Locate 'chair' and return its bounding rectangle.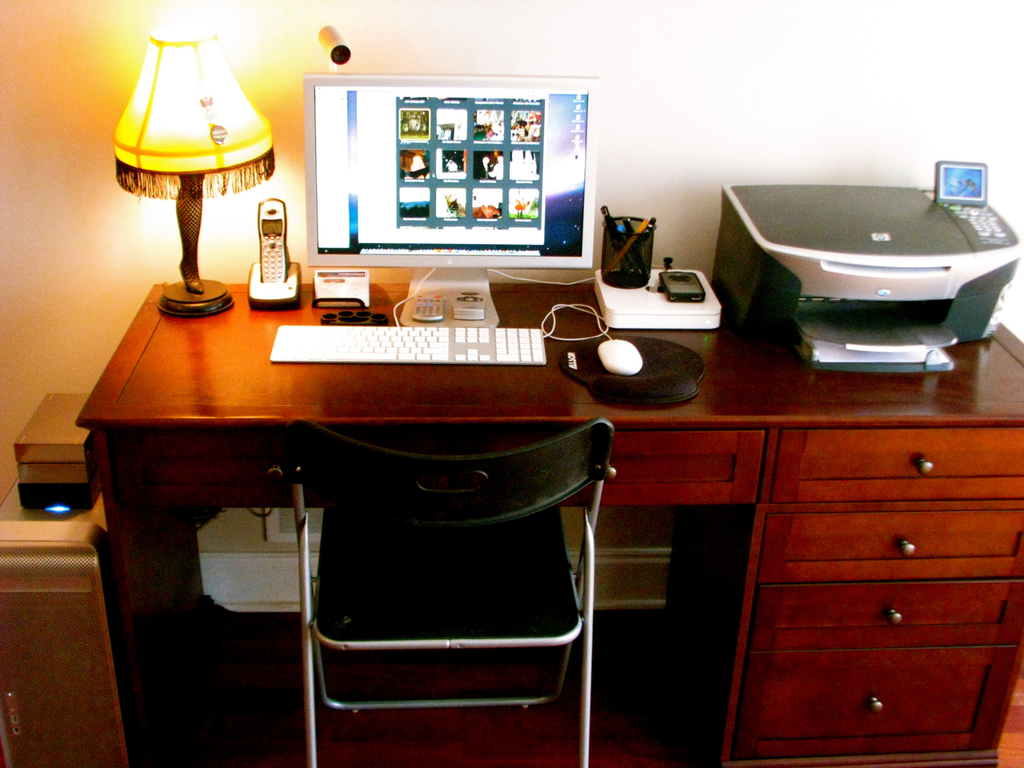
region(230, 380, 621, 746).
